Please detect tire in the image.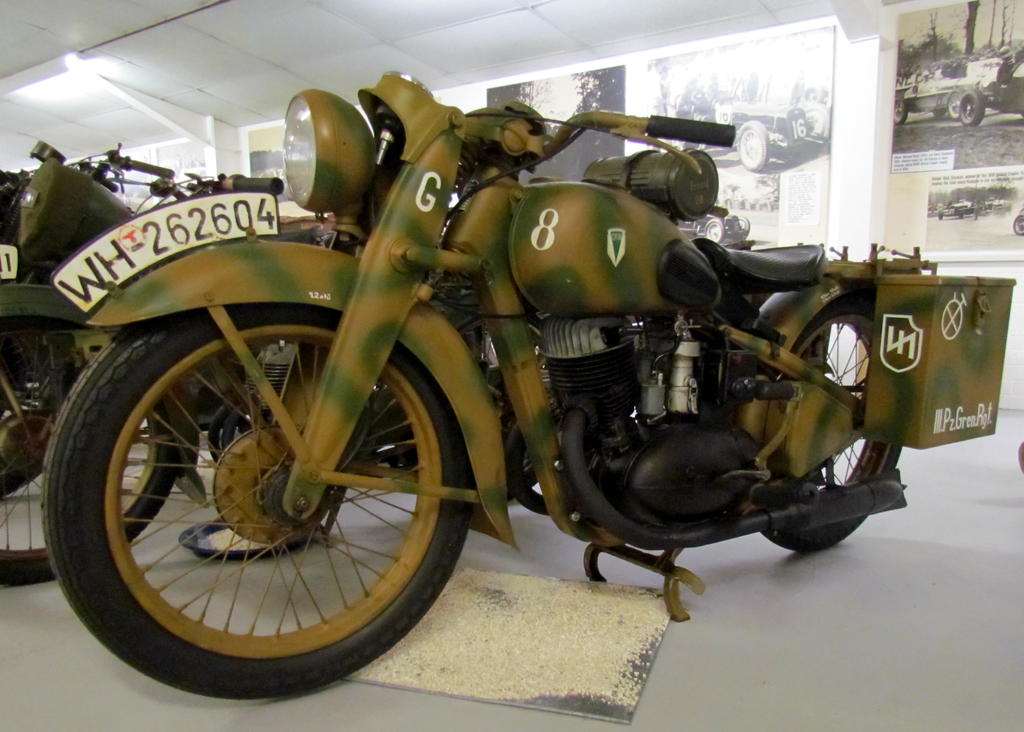
region(948, 92, 962, 119).
